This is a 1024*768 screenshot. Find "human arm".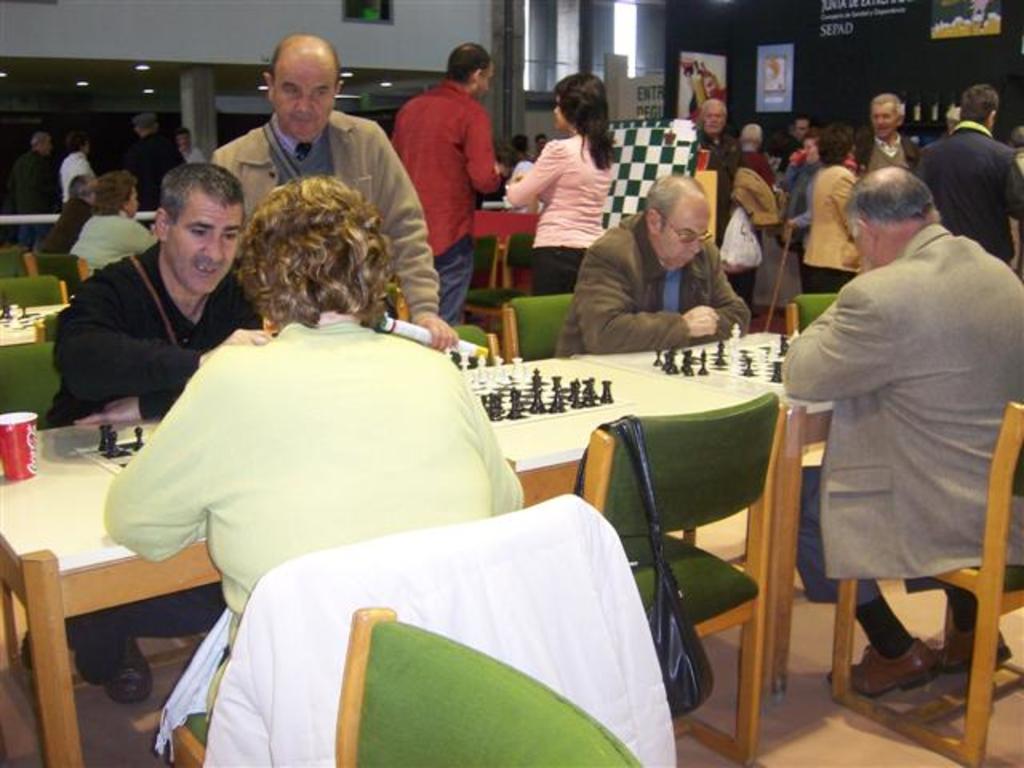
Bounding box: [left=690, top=248, right=755, bottom=339].
